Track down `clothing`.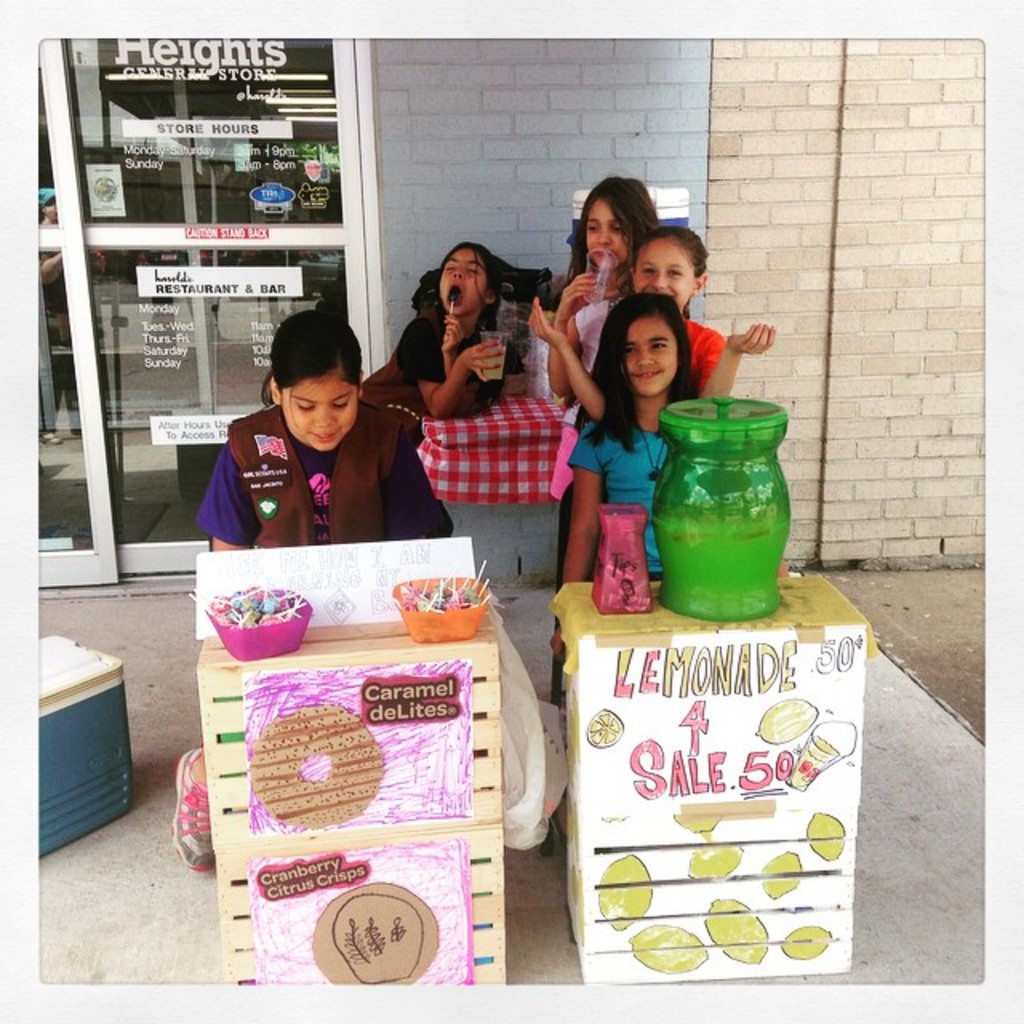
Tracked to (571,410,667,578).
